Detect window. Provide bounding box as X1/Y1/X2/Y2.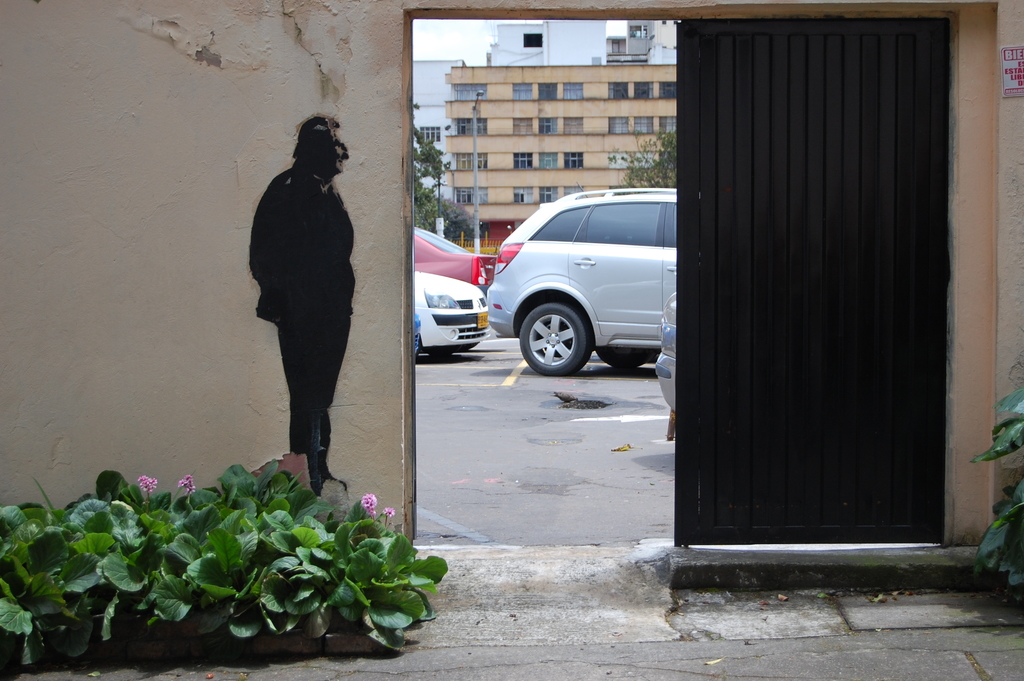
611/115/630/135.
